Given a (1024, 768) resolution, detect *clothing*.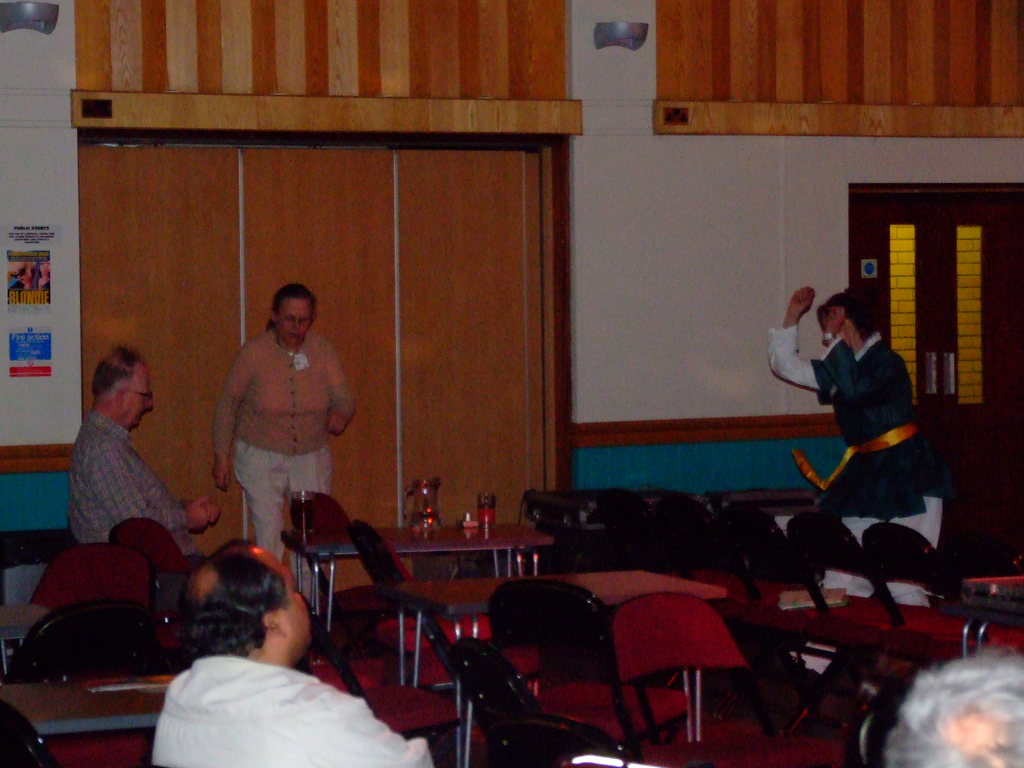
bbox=[209, 323, 350, 560].
